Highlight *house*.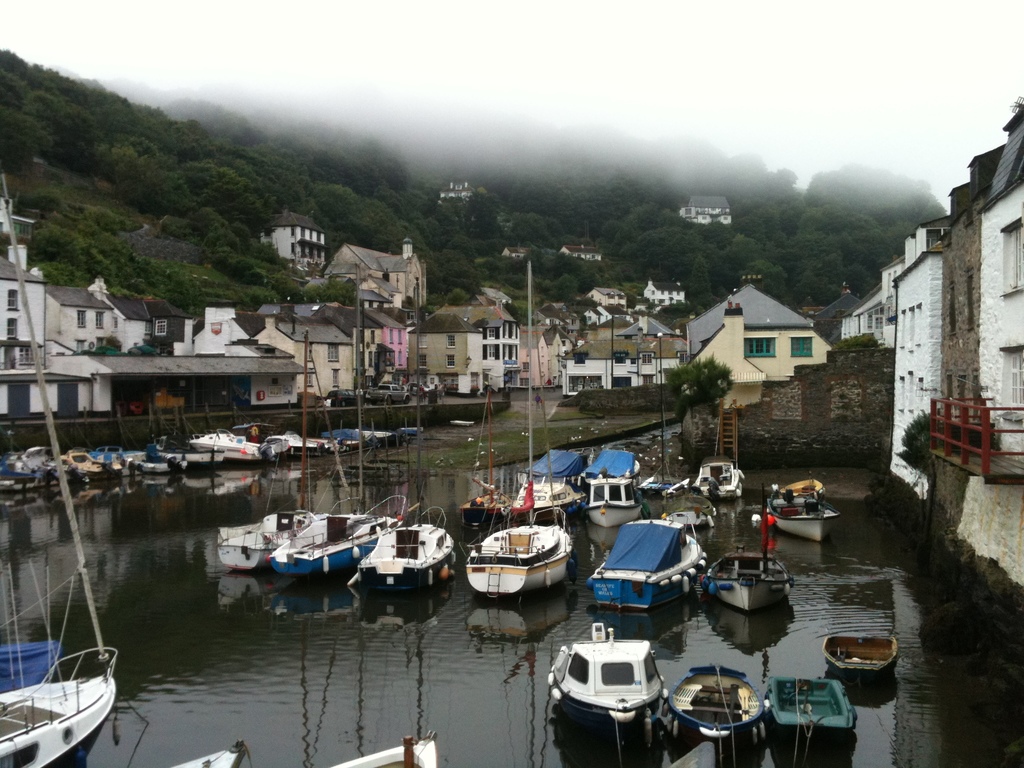
Highlighted region: bbox(547, 328, 563, 377).
